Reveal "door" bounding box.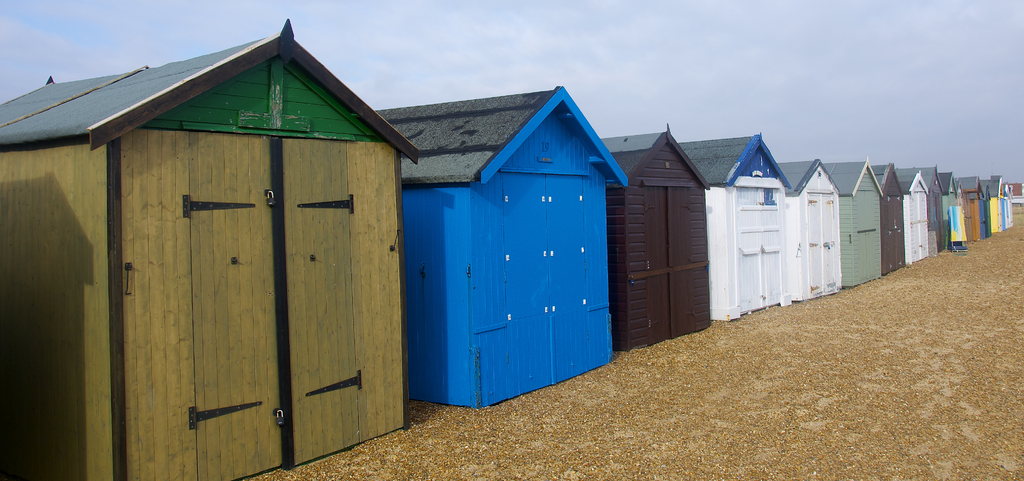
Revealed: l=883, t=194, r=906, b=268.
